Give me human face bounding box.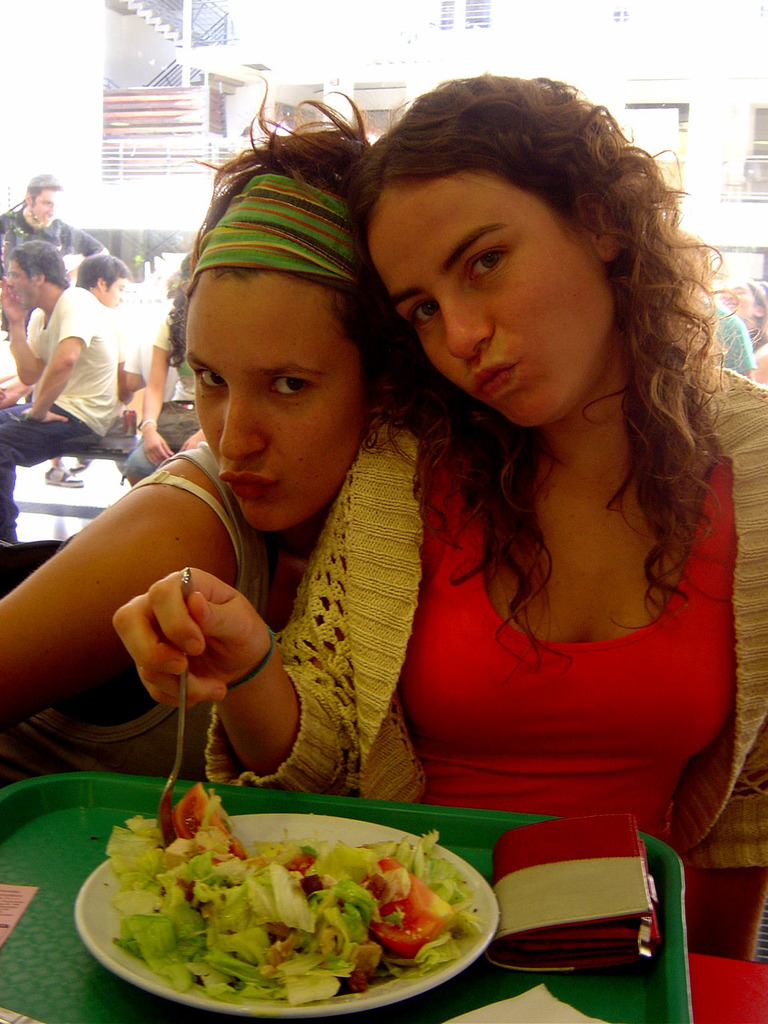
crop(6, 259, 42, 310).
